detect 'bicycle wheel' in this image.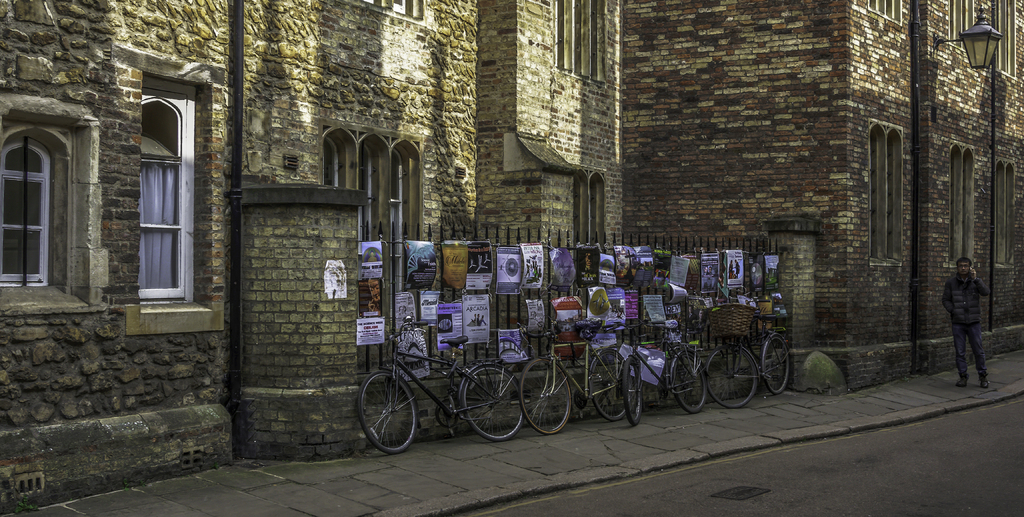
Detection: select_region(362, 379, 419, 450).
